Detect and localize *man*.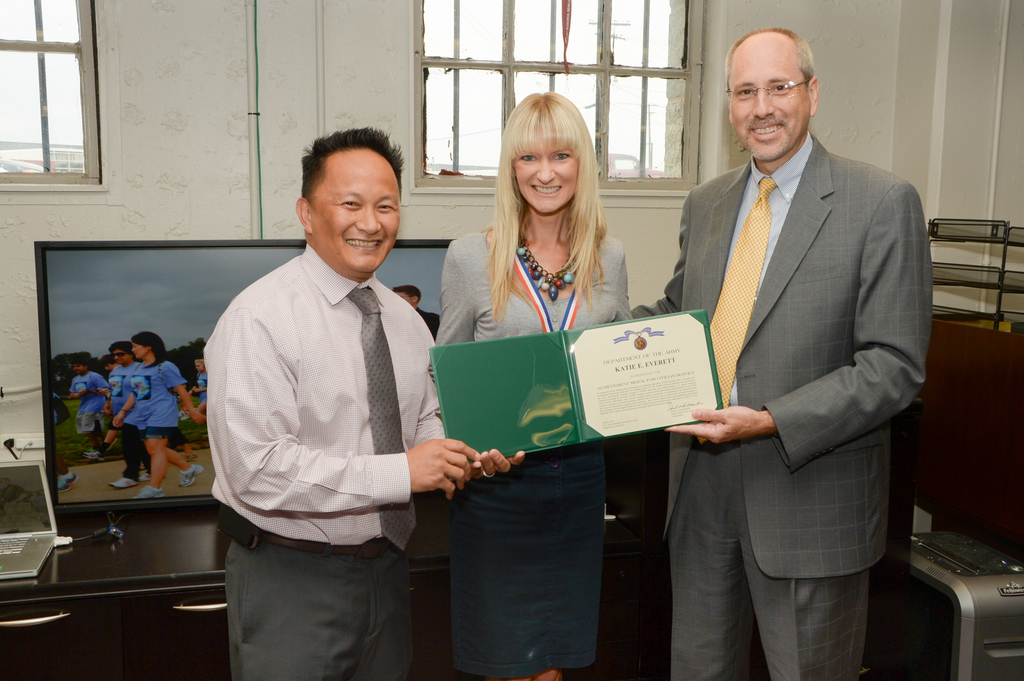
Localized at box(626, 14, 940, 664).
